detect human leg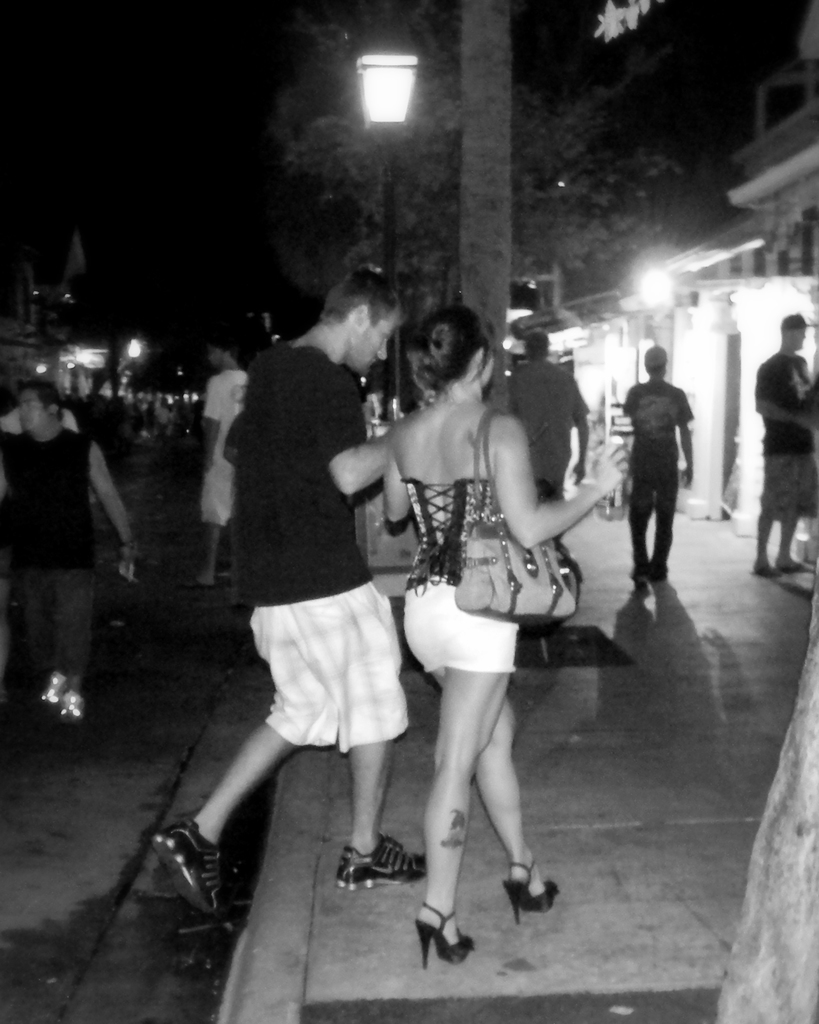
(x1=414, y1=556, x2=471, y2=961)
